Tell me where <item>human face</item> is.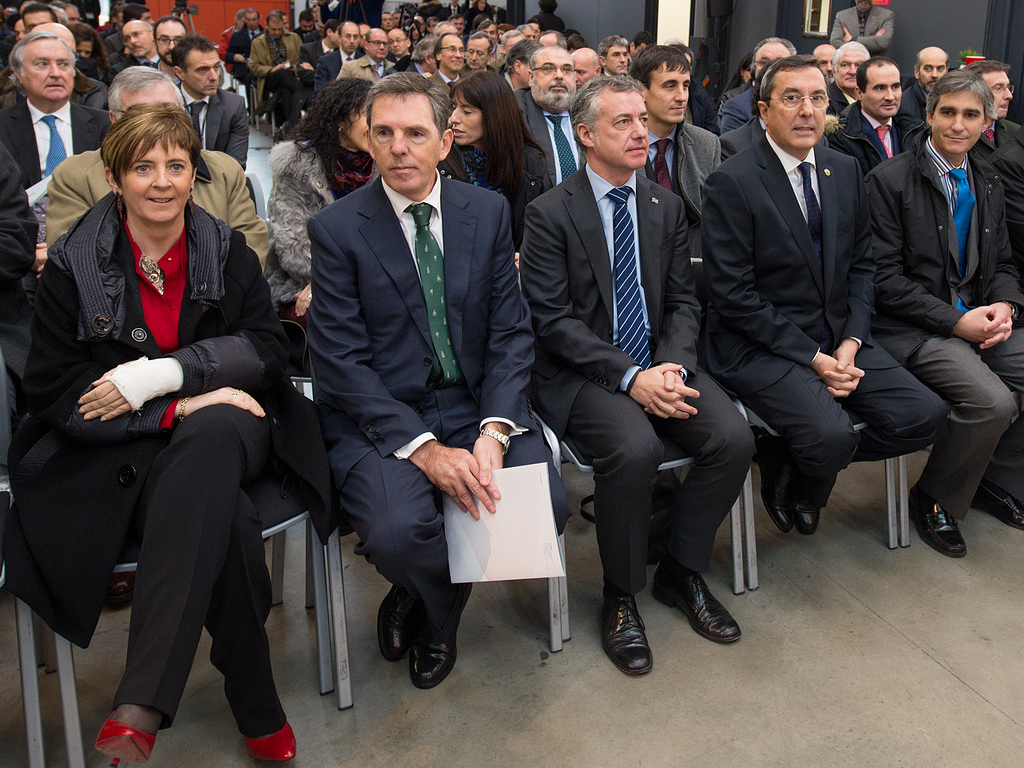
<item>human face</item> is at [125, 23, 146, 59].
